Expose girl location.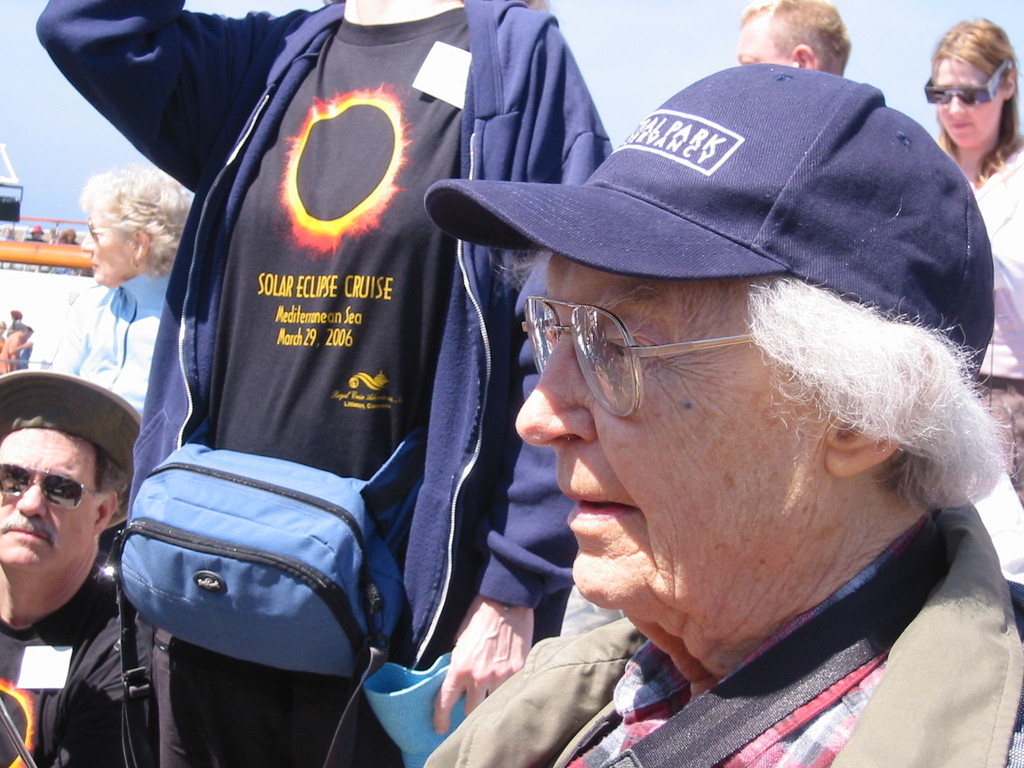
Exposed at (932,13,1023,505).
